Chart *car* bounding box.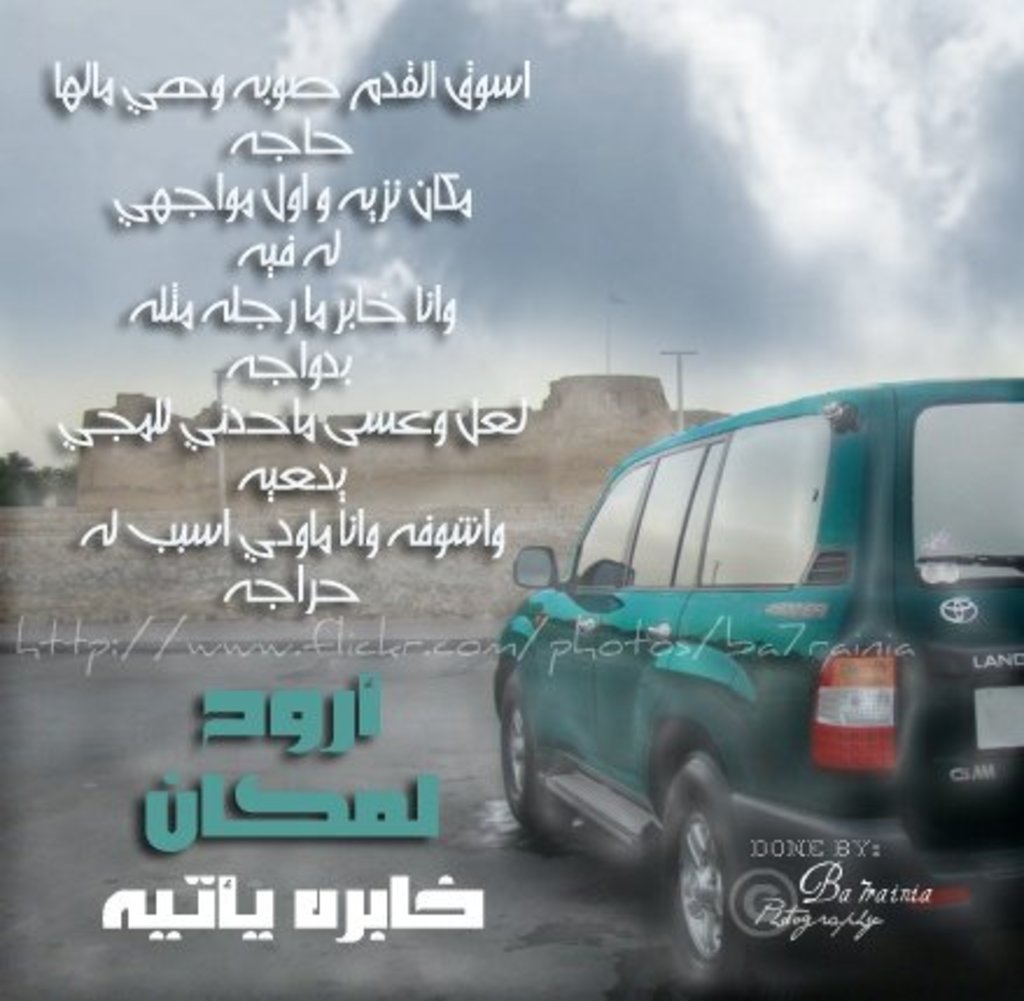
Charted: [x1=481, y1=371, x2=1022, y2=999].
